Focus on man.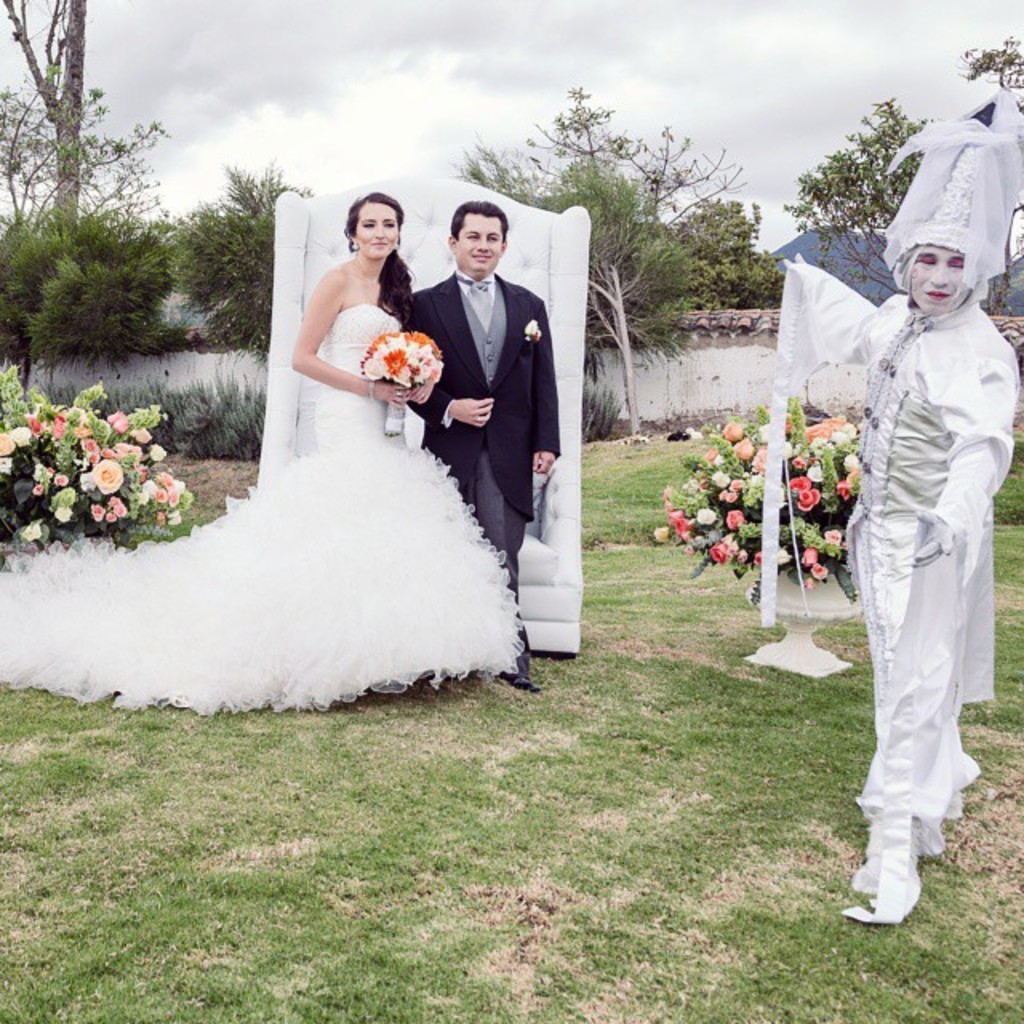
Focused at rect(406, 205, 558, 694).
